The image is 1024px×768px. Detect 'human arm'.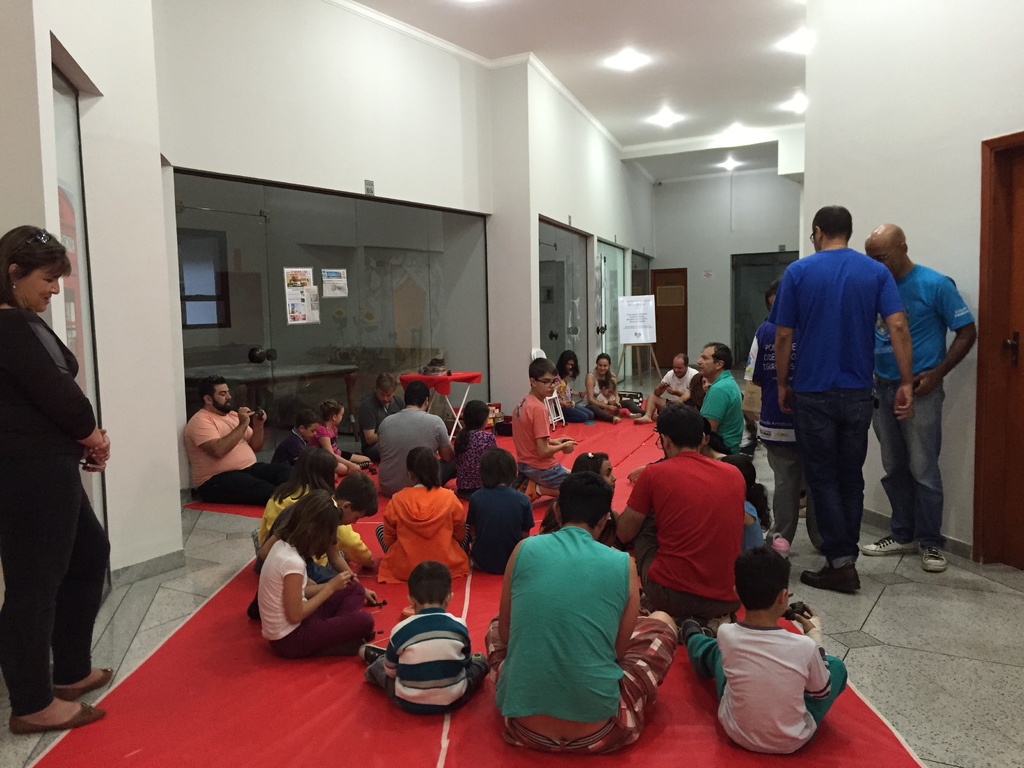
Detection: bbox=[196, 406, 253, 460].
